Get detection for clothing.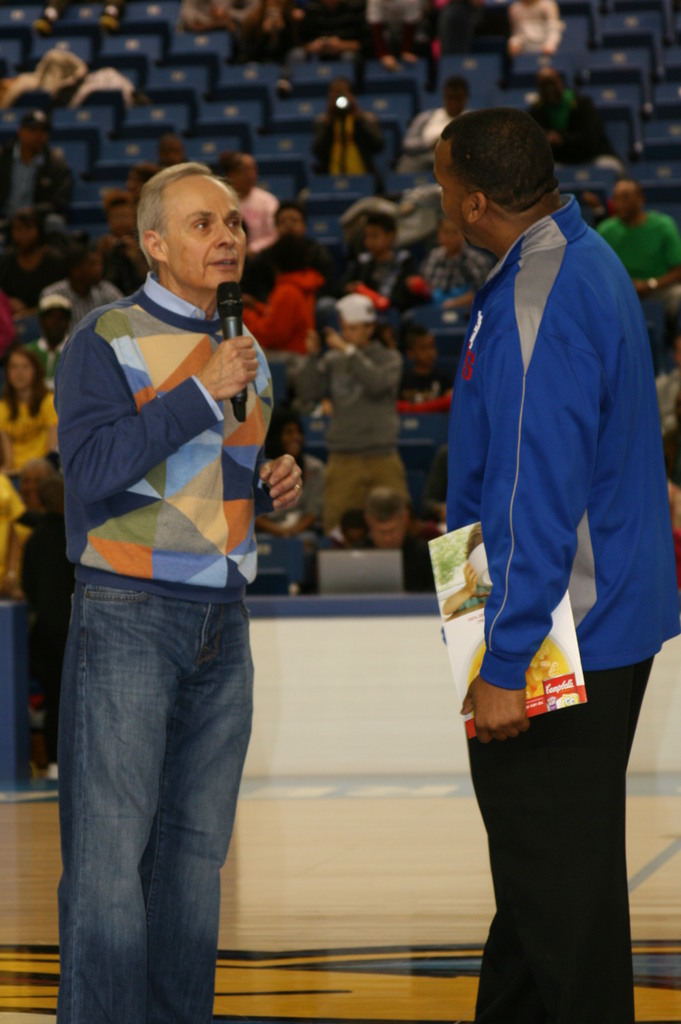
Detection: {"x1": 266, "y1": 0, "x2": 355, "y2": 52}.
